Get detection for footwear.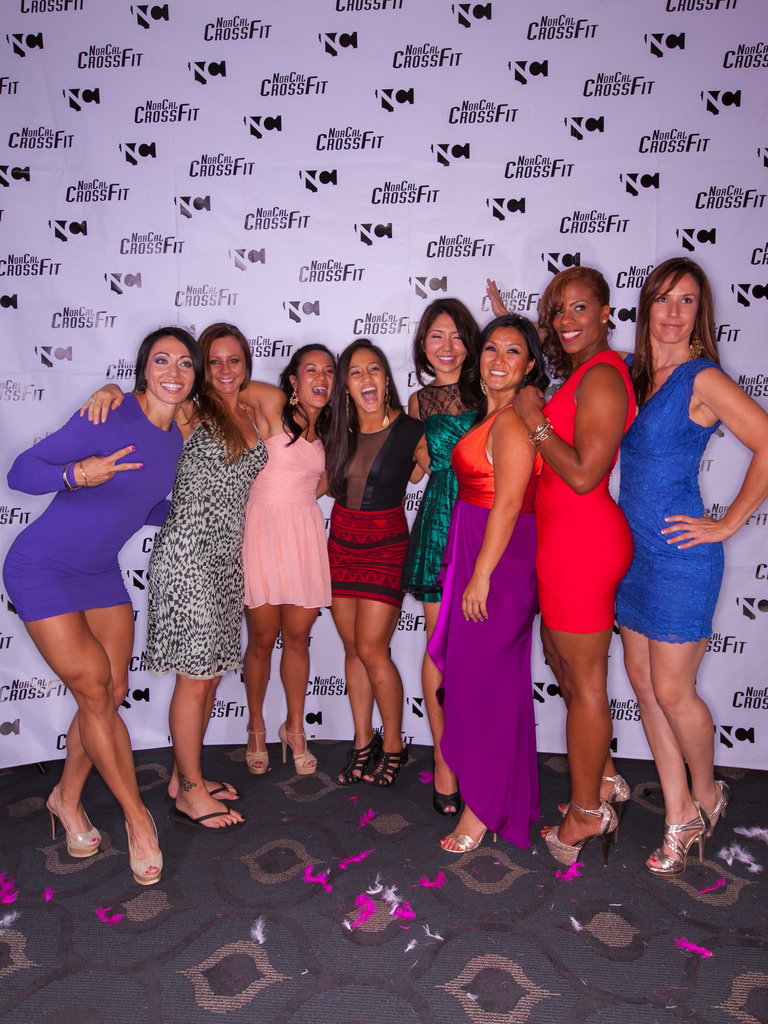
Detection: {"x1": 430, "y1": 770, "x2": 464, "y2": 812}.
